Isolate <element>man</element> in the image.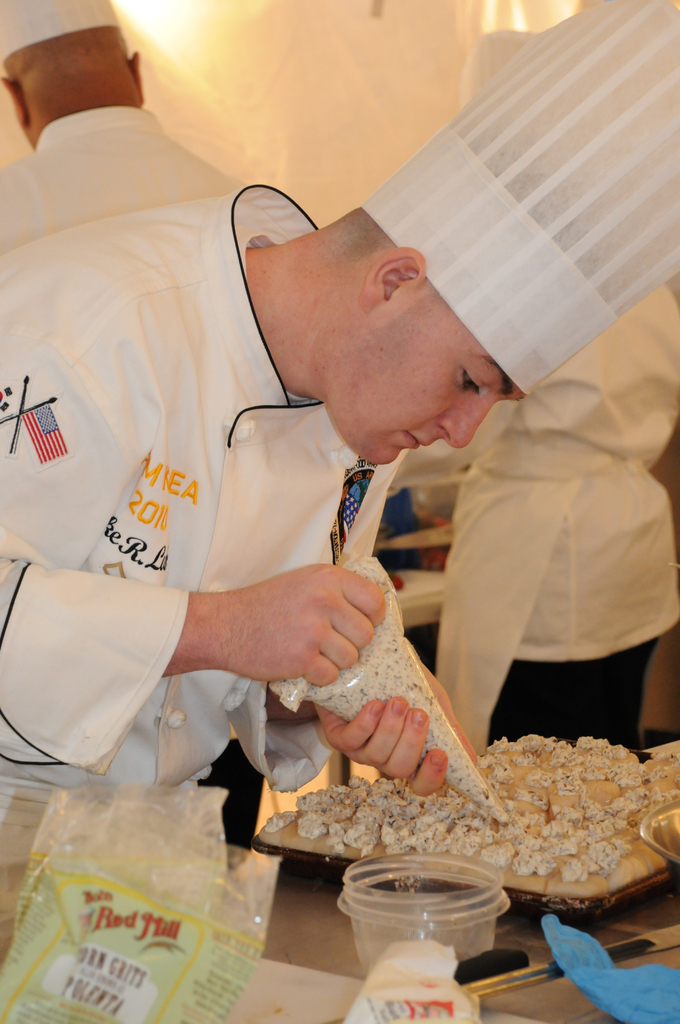
Isolated region: box=[0, 63, 655, 895].
